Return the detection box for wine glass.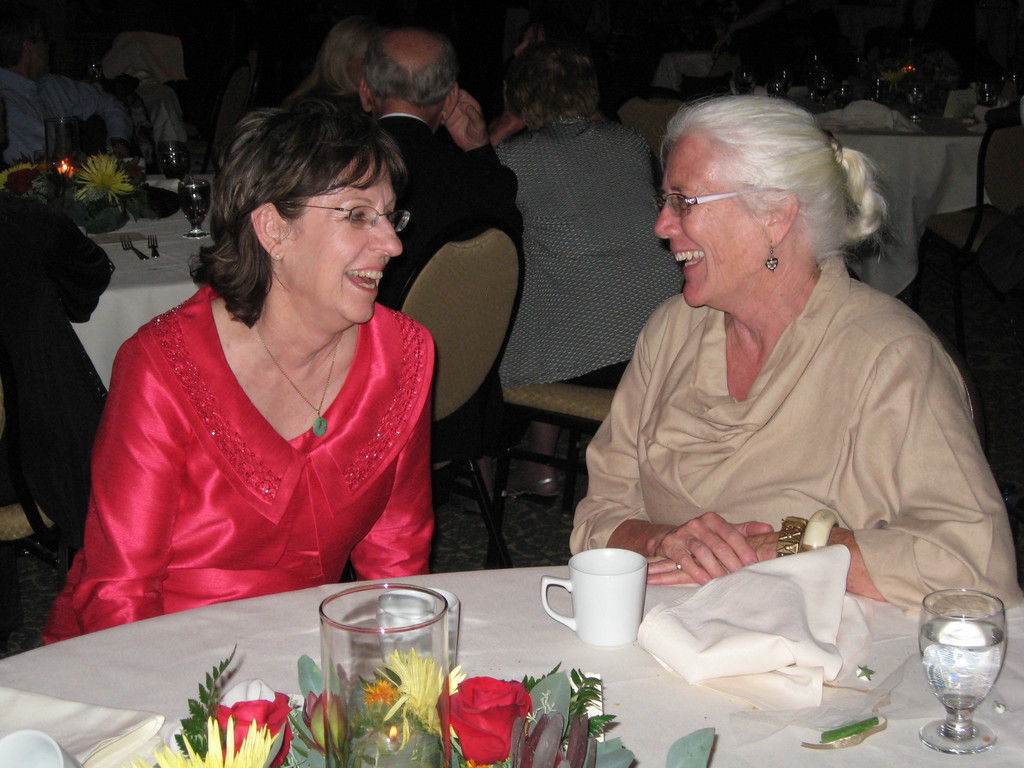
177 177 217 239.
